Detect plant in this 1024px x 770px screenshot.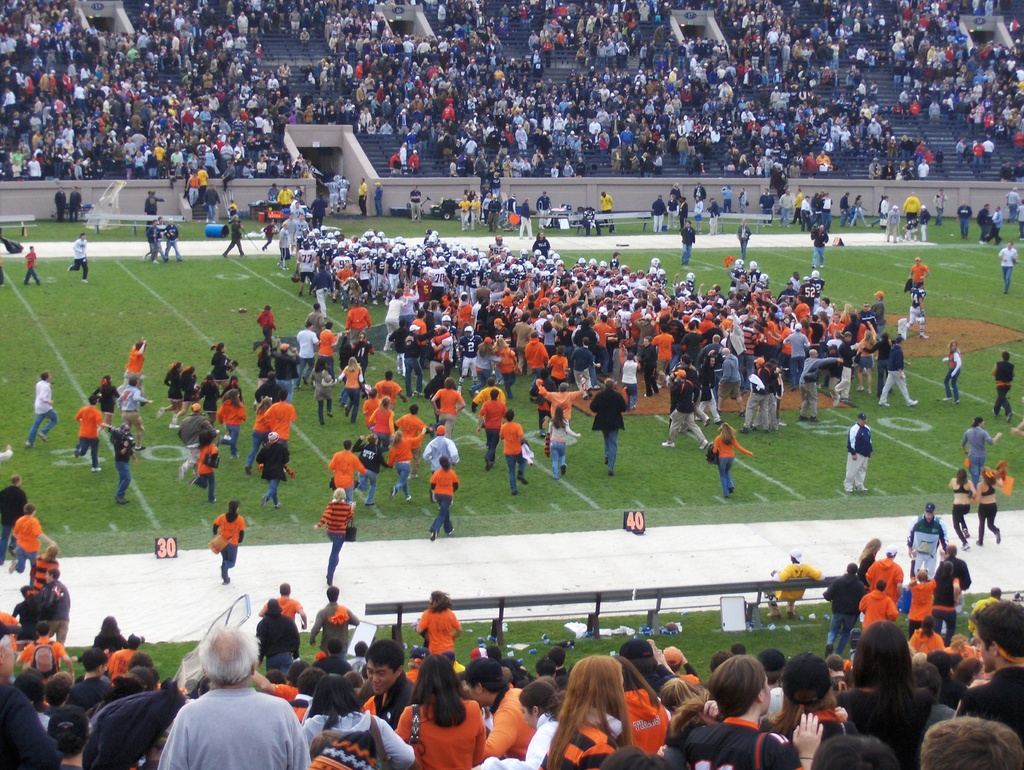
Detection: BBox(141, 634, 202, 690).
